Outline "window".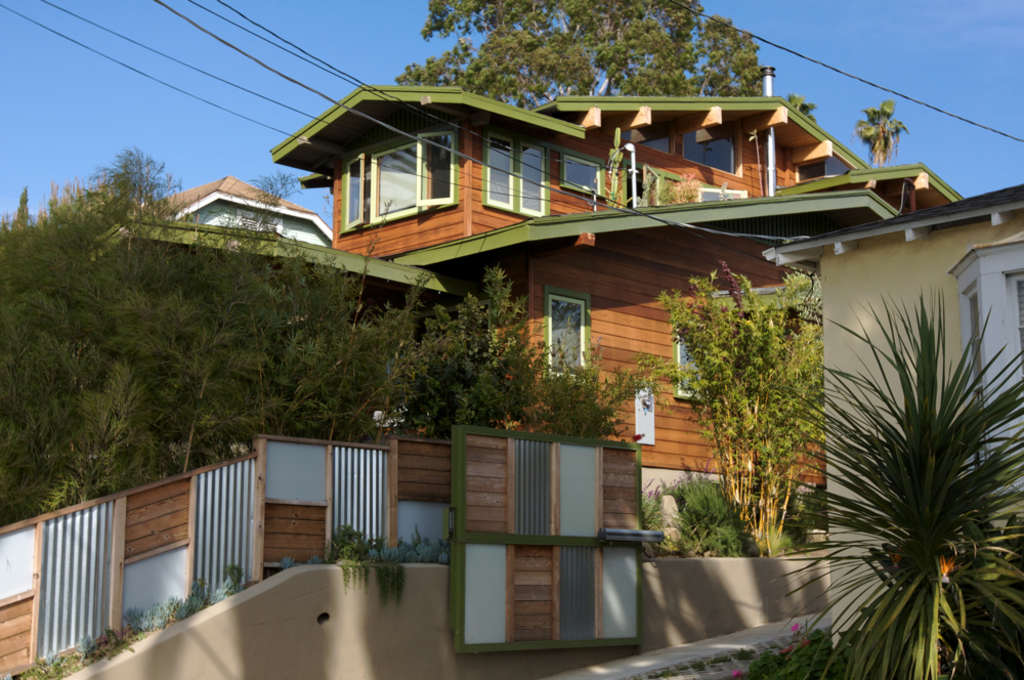
Outline: (547,286,600,379).
